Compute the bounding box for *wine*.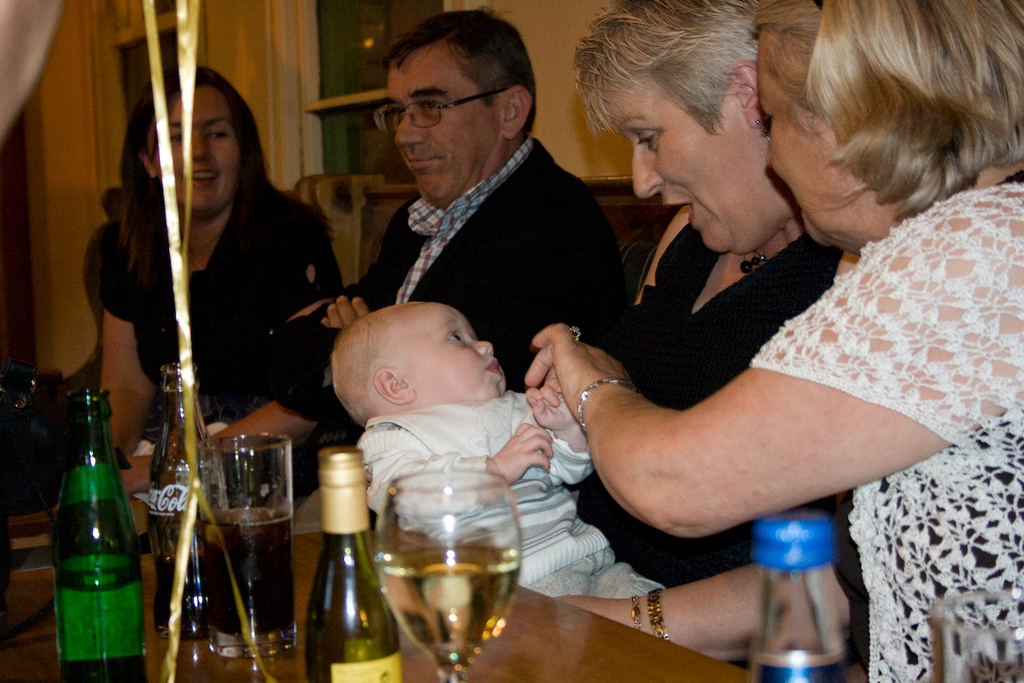
[366,537,518,653].
